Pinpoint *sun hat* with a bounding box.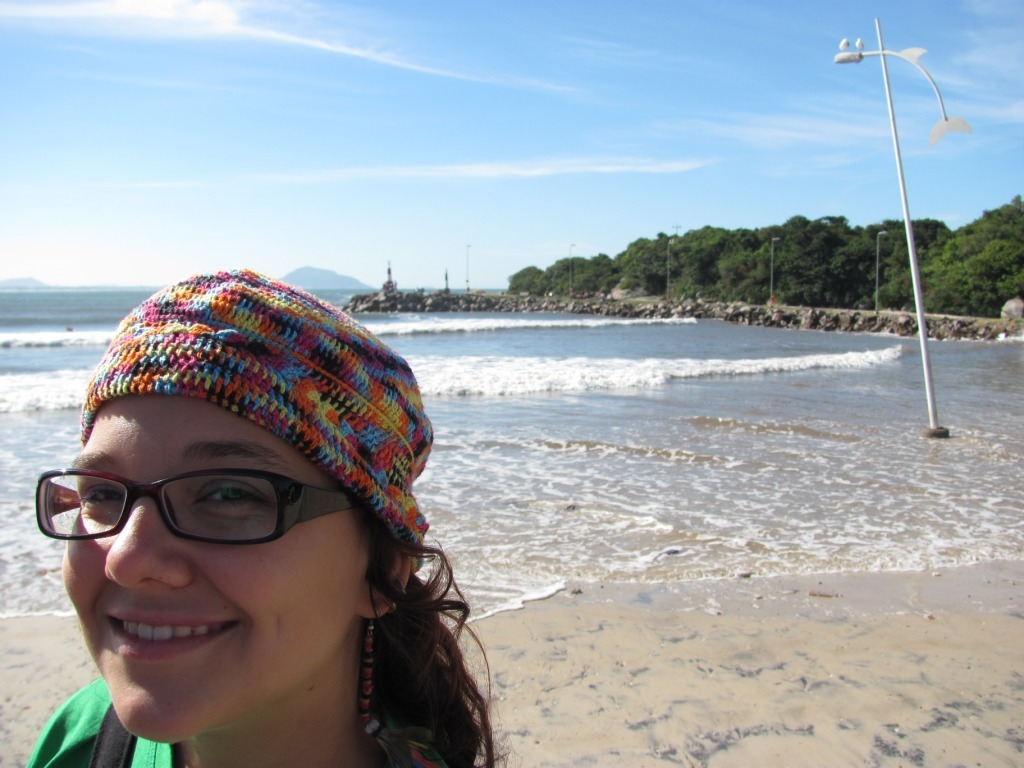
bbox=(77, 267, 435, 563).
